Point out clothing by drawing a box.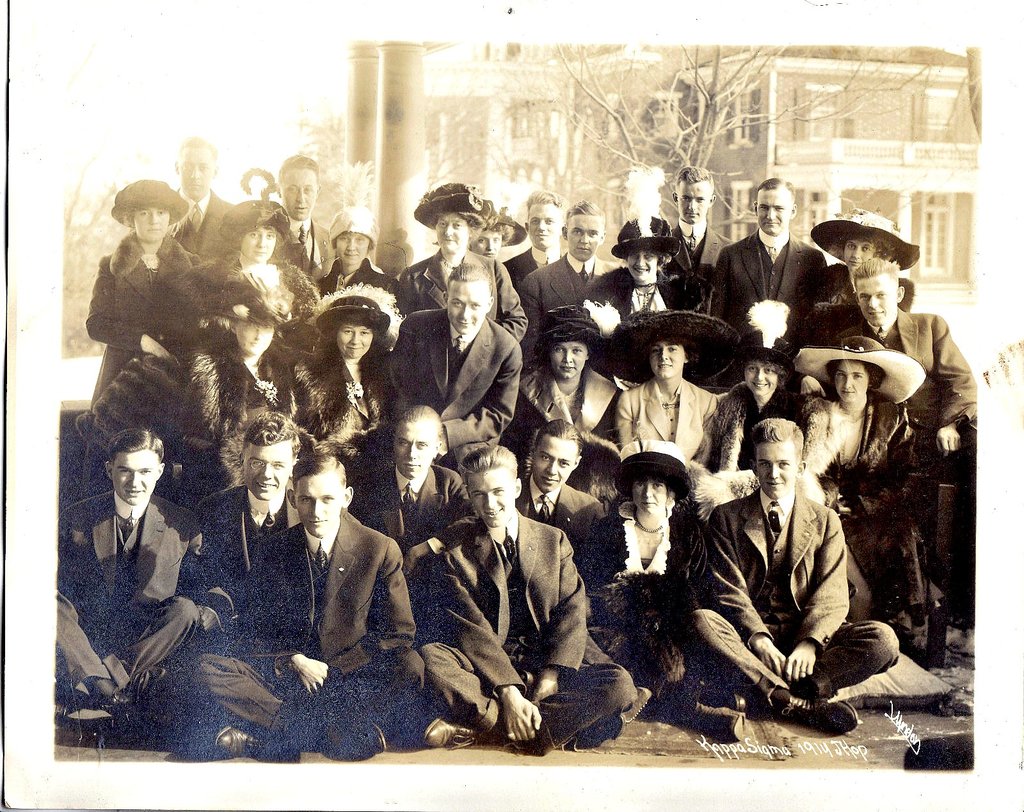
bbox=(174, 189, 234, 262).
